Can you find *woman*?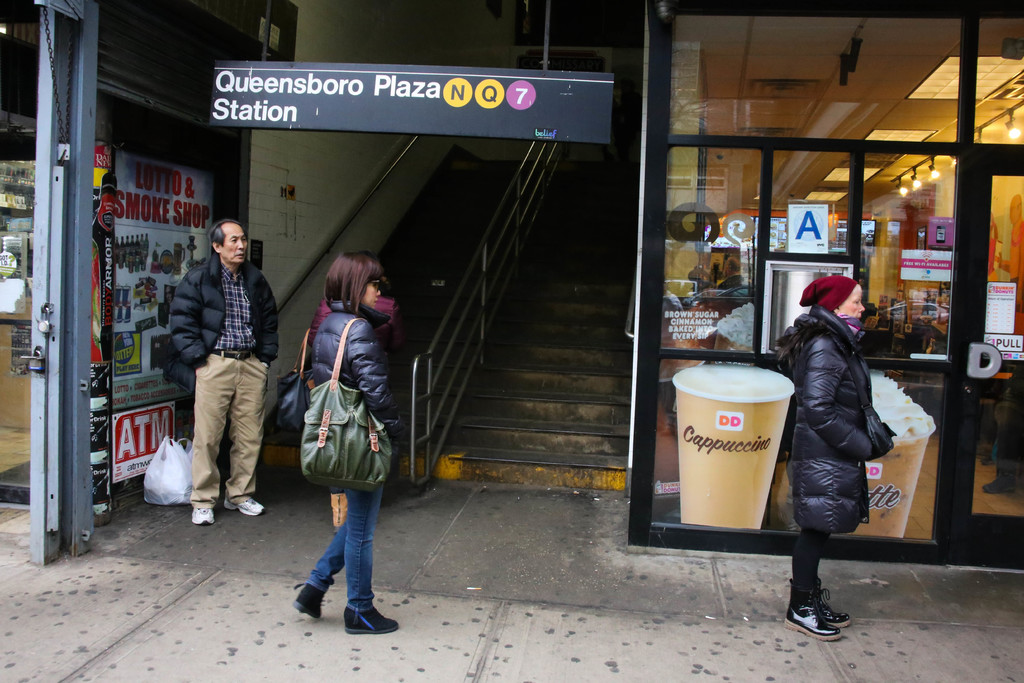
Yes, bounding box: 783, 274, 886, 646.
